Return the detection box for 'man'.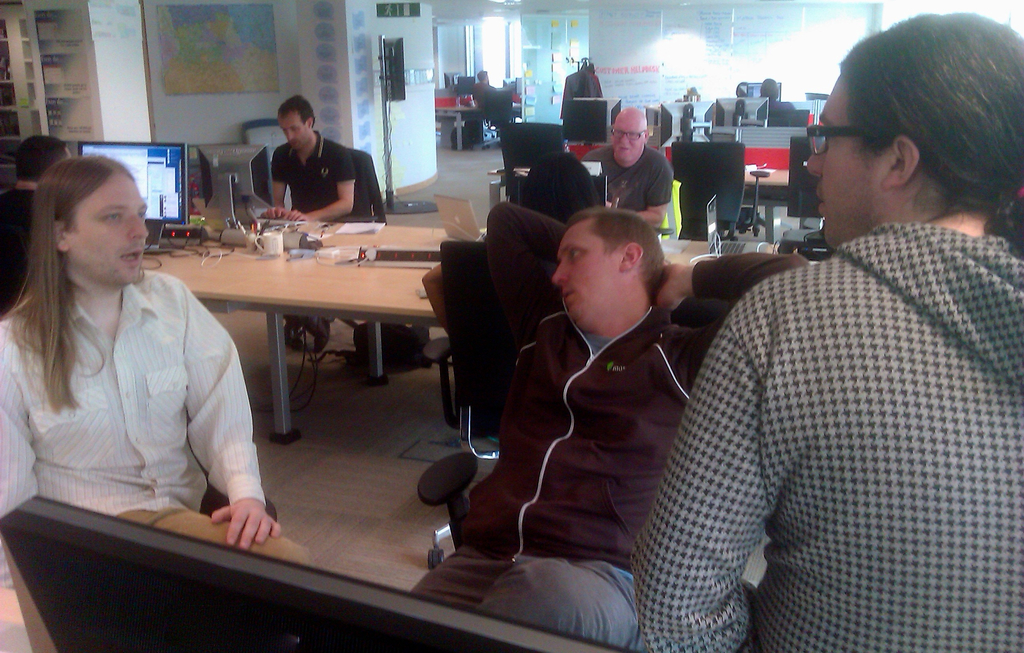
{"left": 0, "top": 130, "right": 65, "bottom": 311}.
